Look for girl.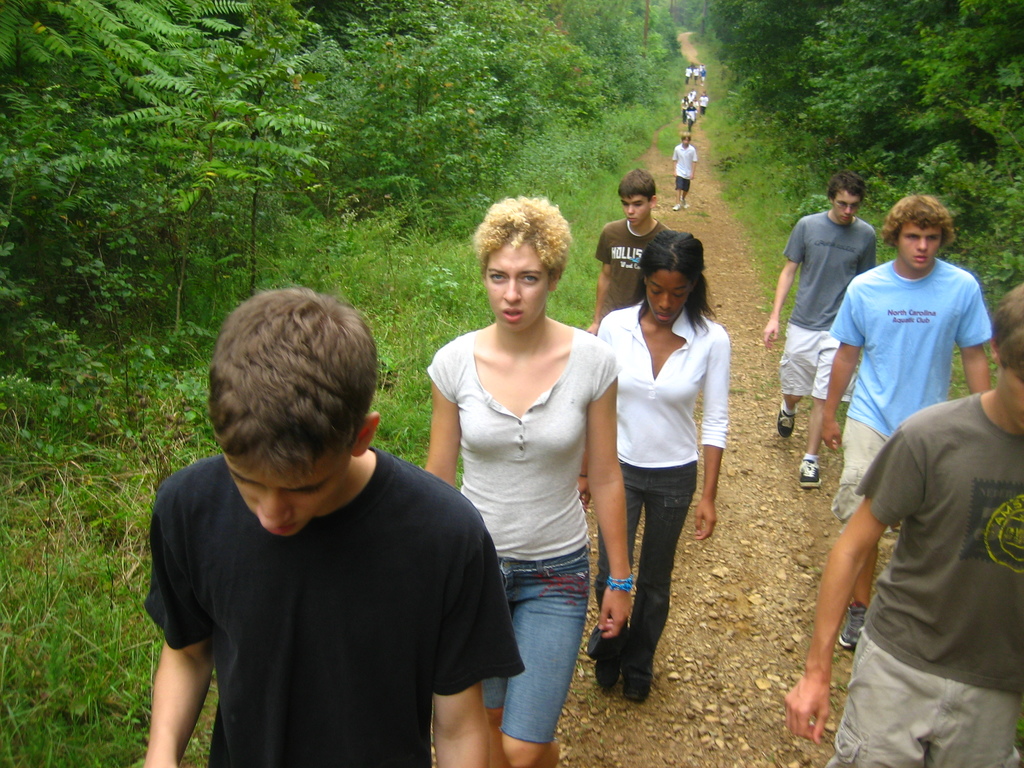
Found: box=[426, 195, 632, 763].
